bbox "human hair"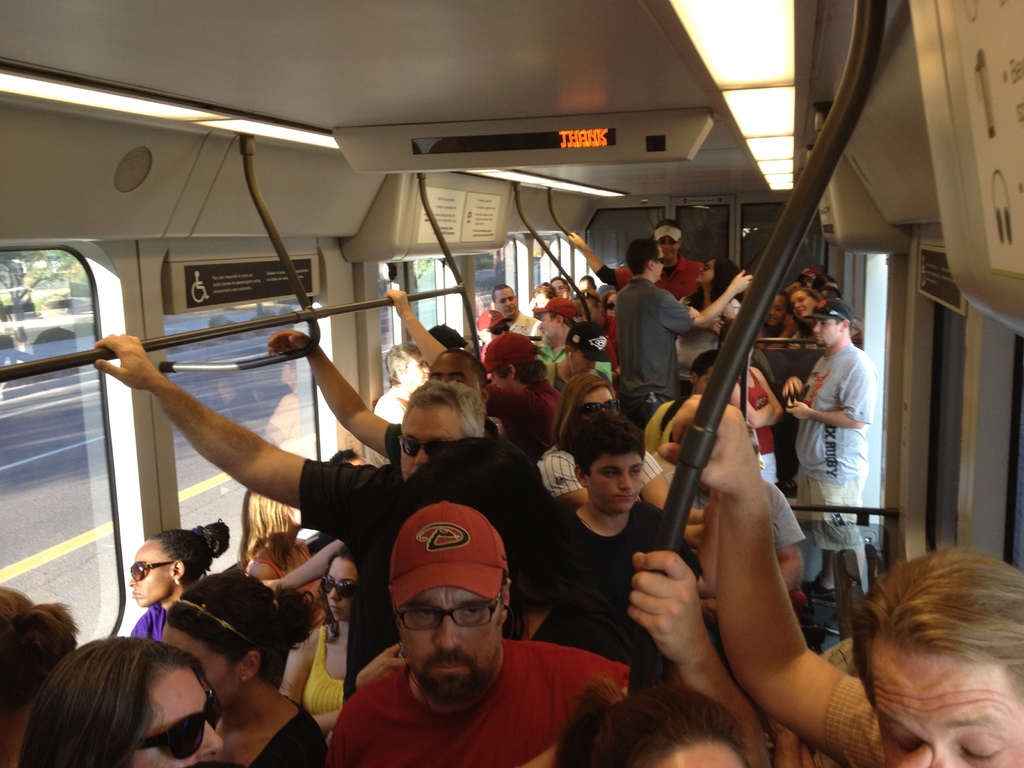
<box>546,686,748,767</box>
